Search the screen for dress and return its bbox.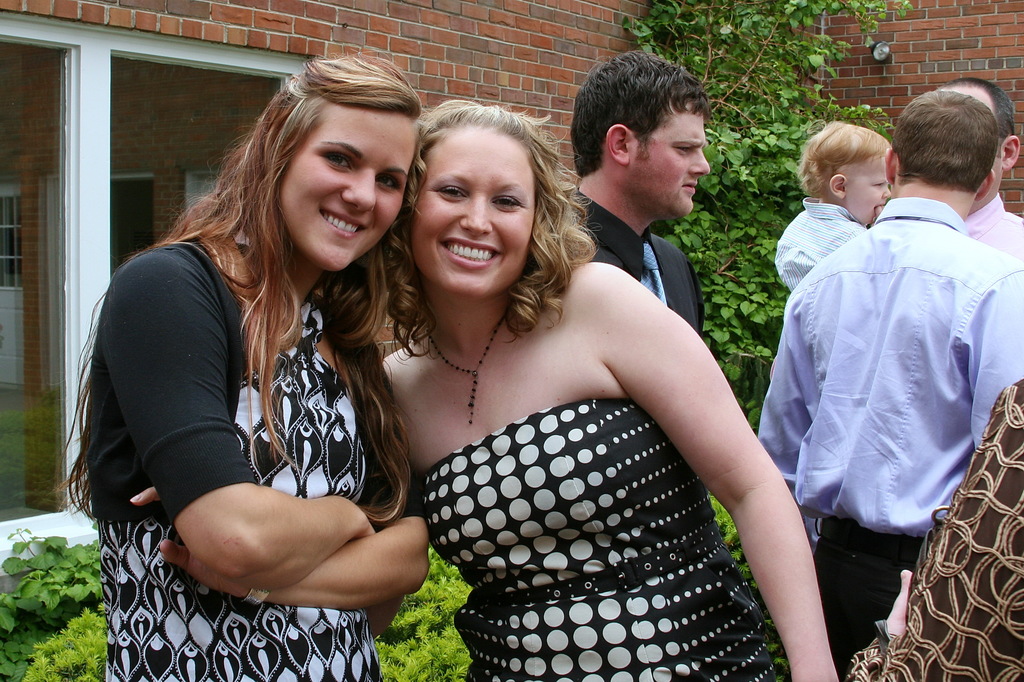
Found: rect(413, 401, 778, 681).
